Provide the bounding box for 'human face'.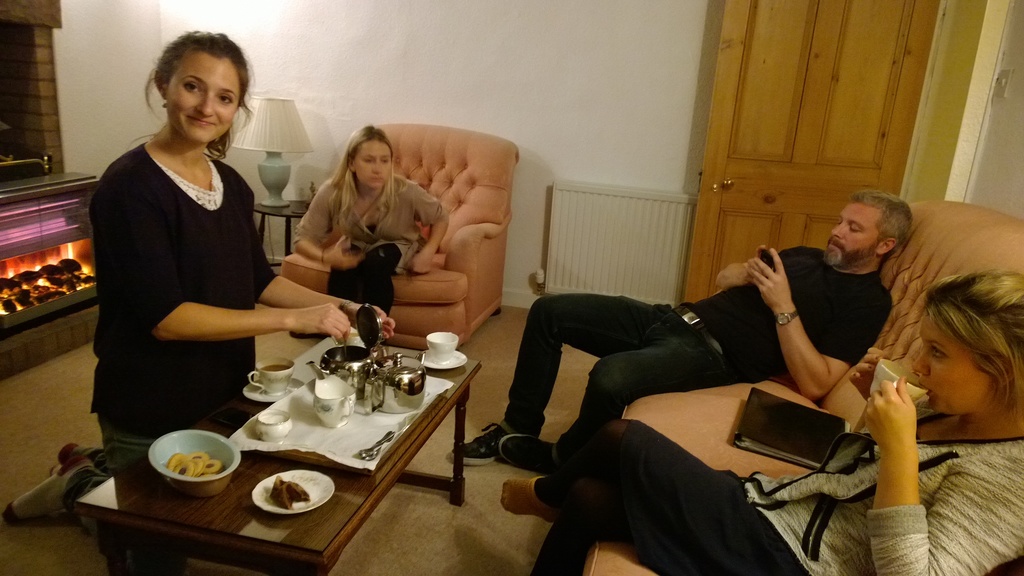
[x1=911, y1=312, x2=992, y2=415].
